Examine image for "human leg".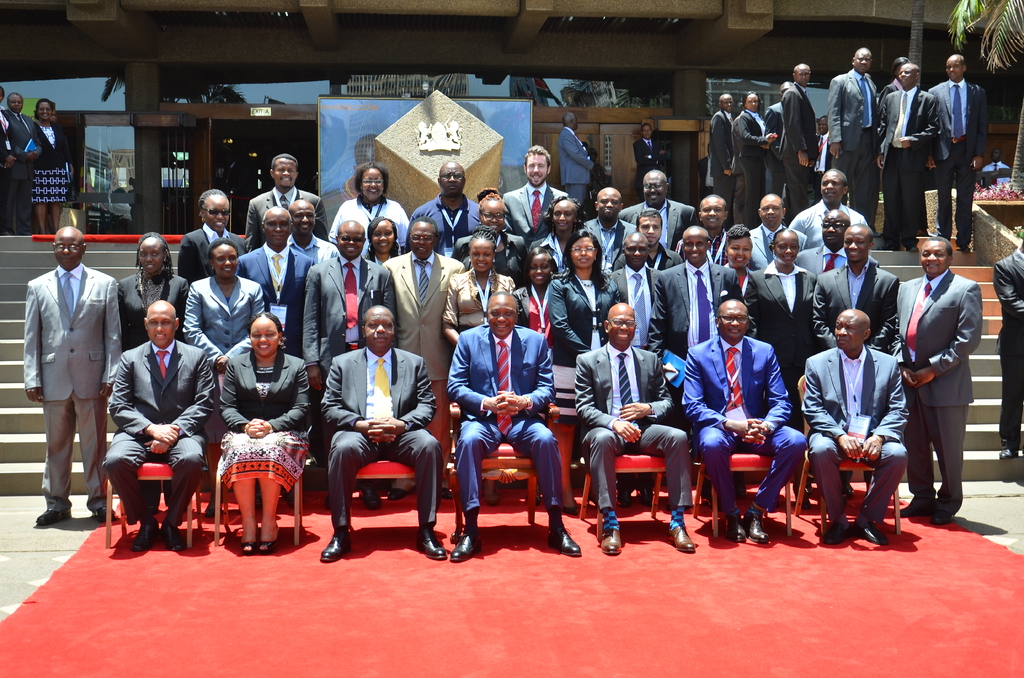
Examination result: region(17, 165, 34, 232).
